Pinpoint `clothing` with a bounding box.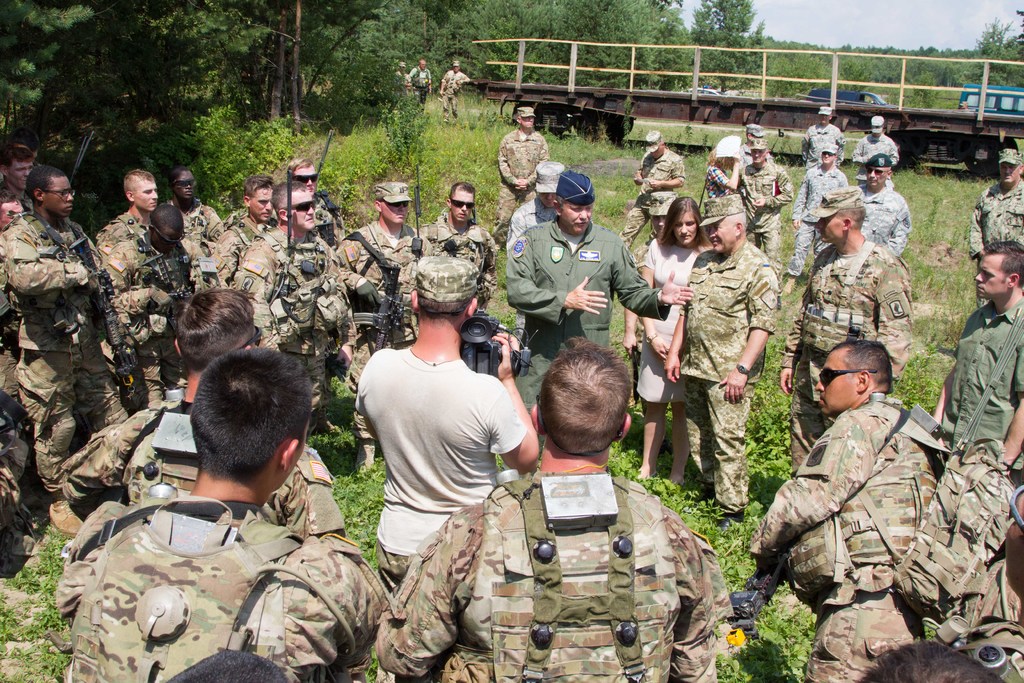
box(970, 176, 1023, 307).
